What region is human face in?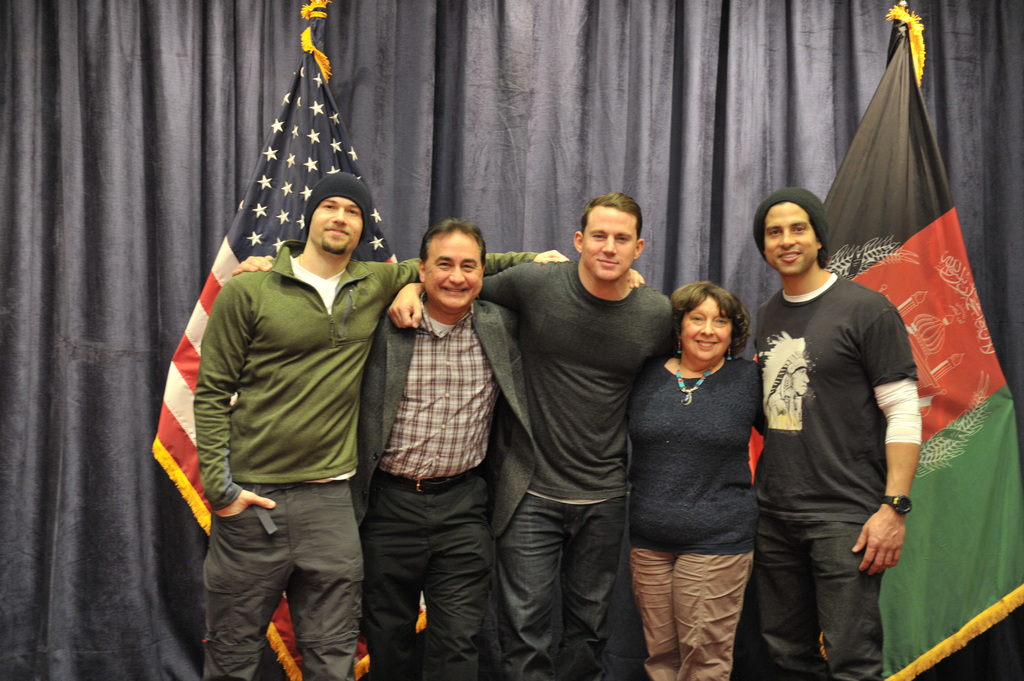
309,196,367,253.
